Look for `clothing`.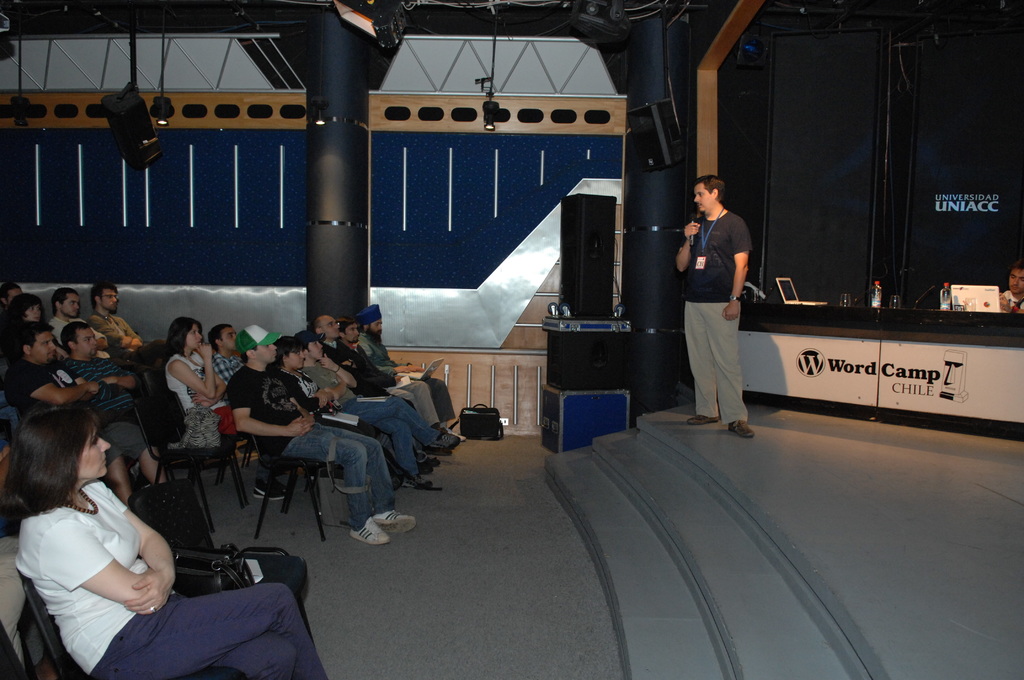
Found: crop(54, 353, 143, 465).
